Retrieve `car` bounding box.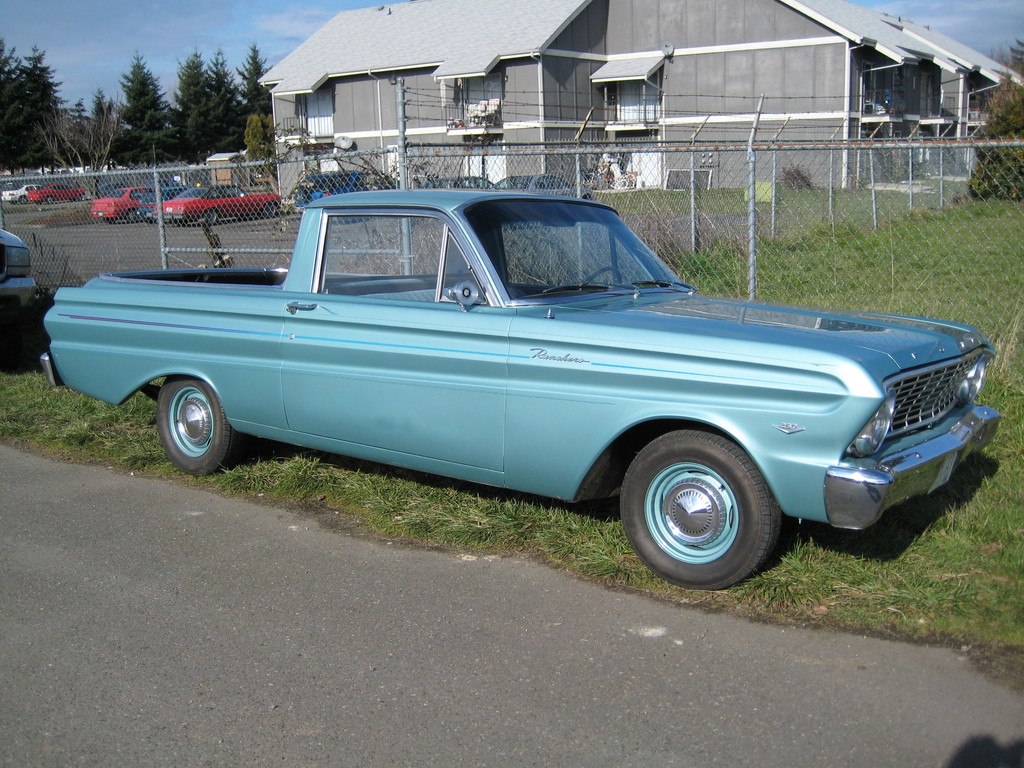
Bounding box: [31, 184, 86, 196].
